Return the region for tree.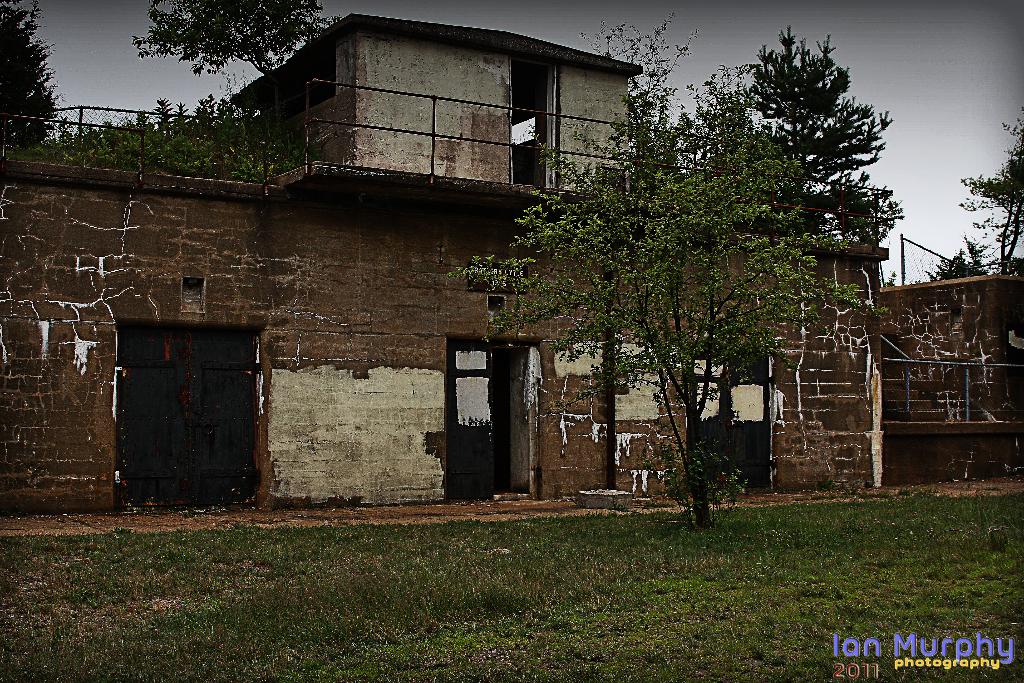
bbox=[740, 28, 904, 249].
